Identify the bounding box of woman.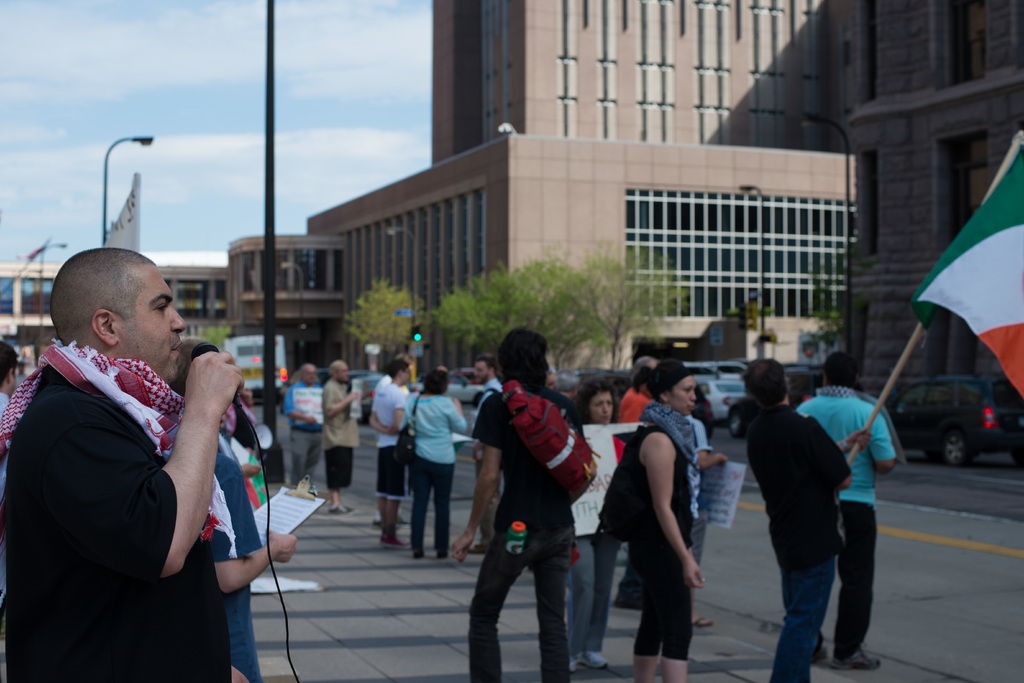
<region>168, 335, 295, 682</region>.
